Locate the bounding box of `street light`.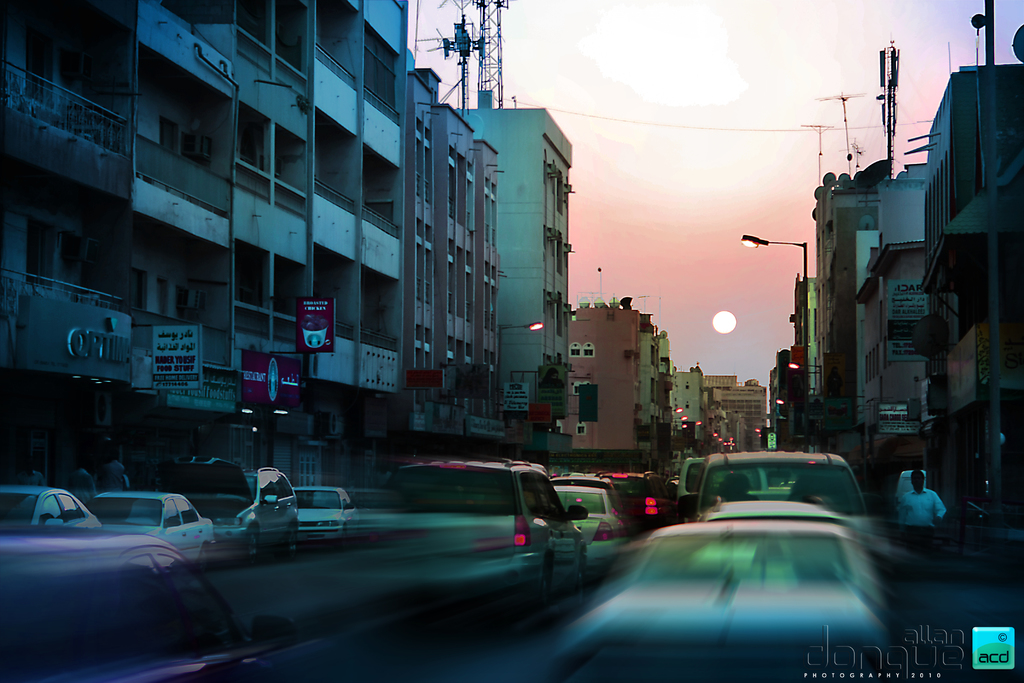
Bounding box: box(756, 434, 765, 438).
